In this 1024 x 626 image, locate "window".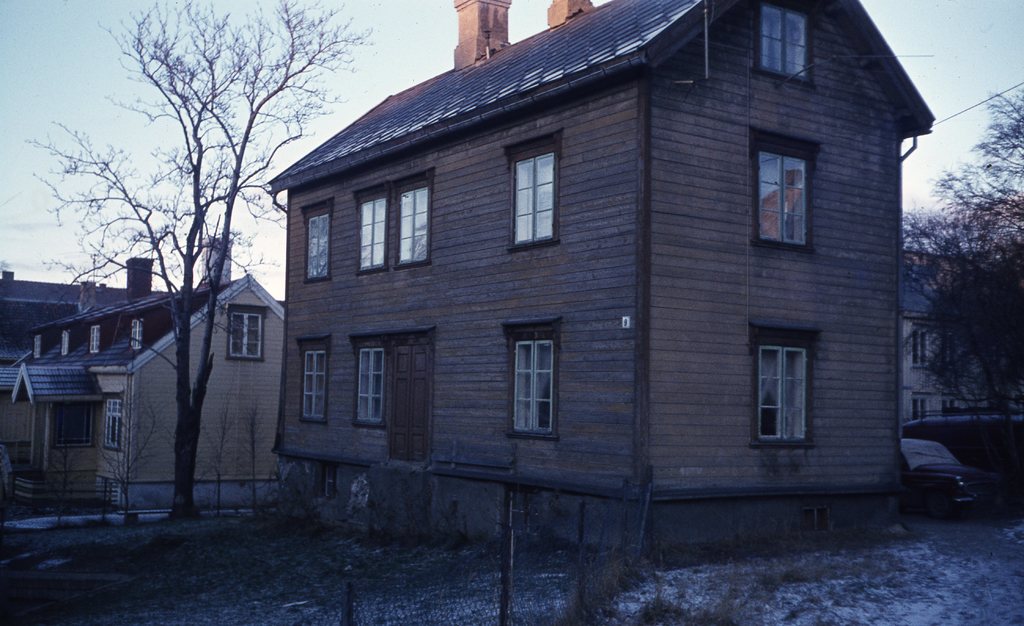
Bounding box: x1=510, y1=332, x2=556, y2=433.
